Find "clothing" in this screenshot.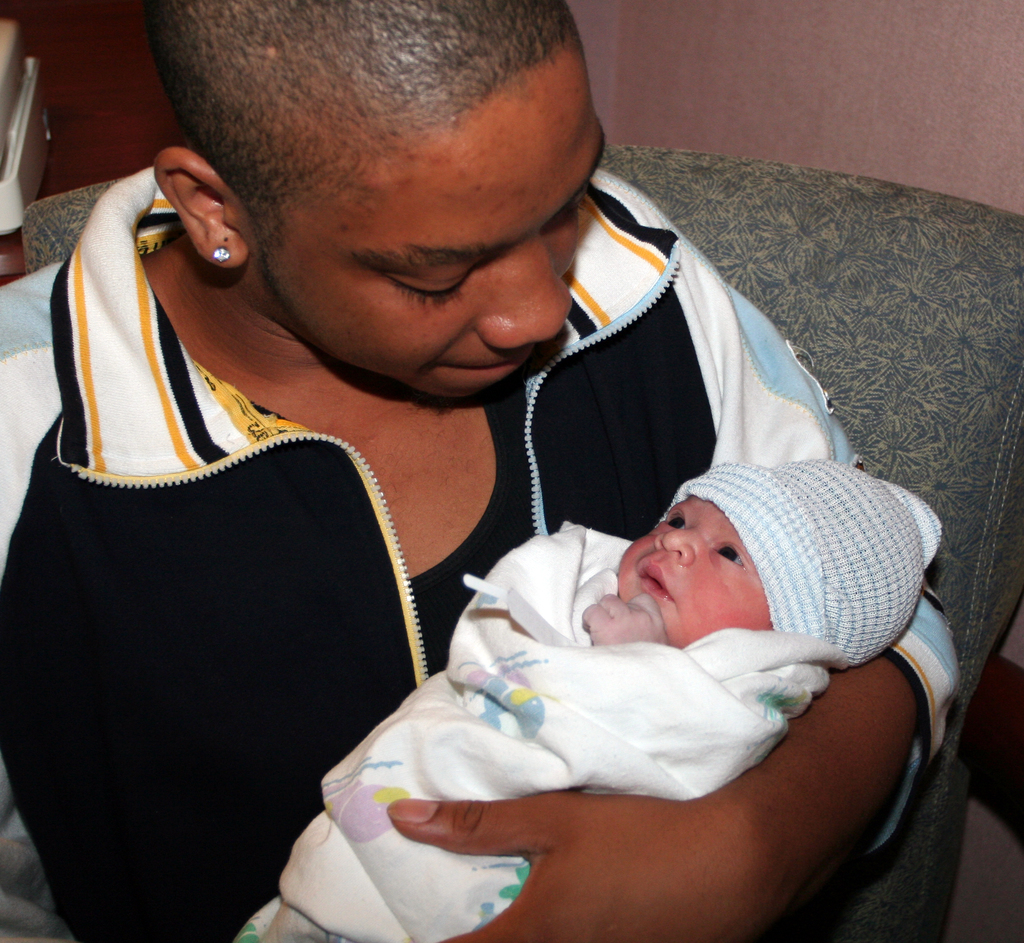
The bounding box for "clothing" is <box>246,517,915,939</box>.
